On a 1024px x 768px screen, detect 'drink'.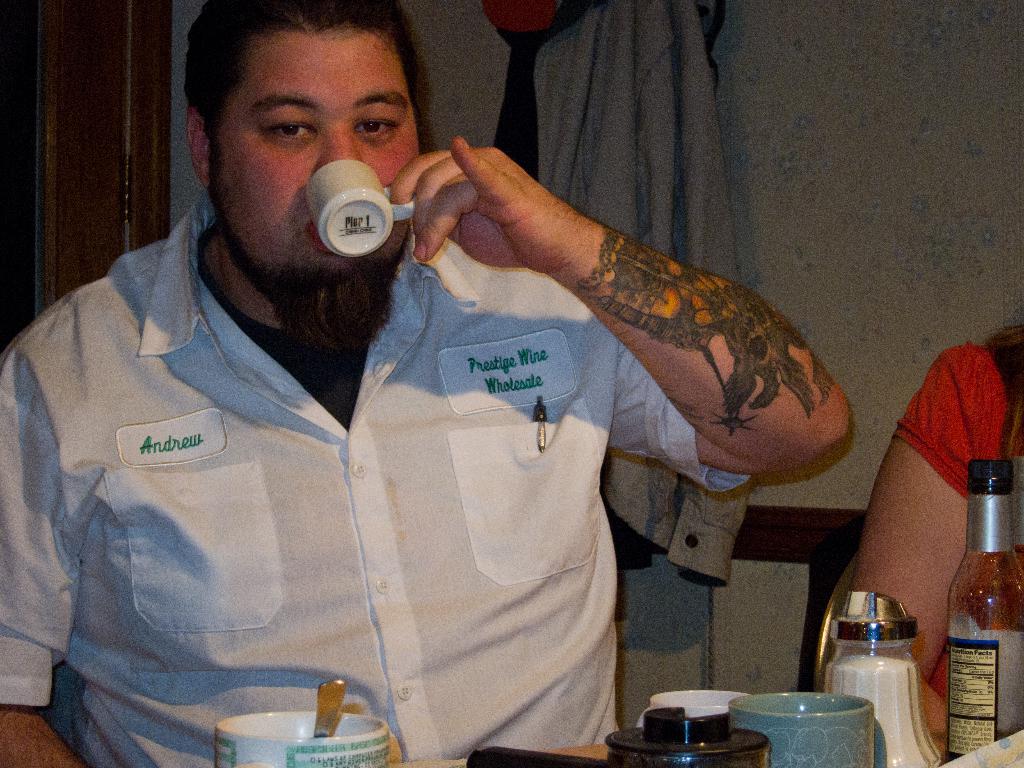
(left=948, top=454, right=1023, bottom=757).
